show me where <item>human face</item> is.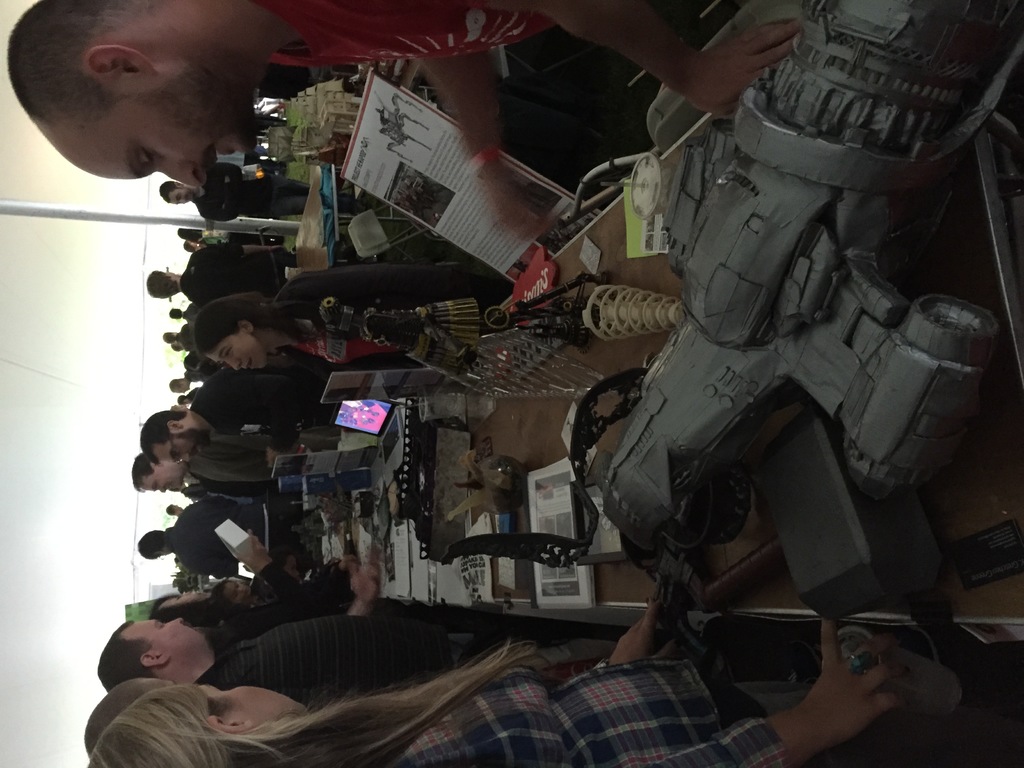
<item>human face</item> is at x1=140, y1=470, x2=182, y2=490.
